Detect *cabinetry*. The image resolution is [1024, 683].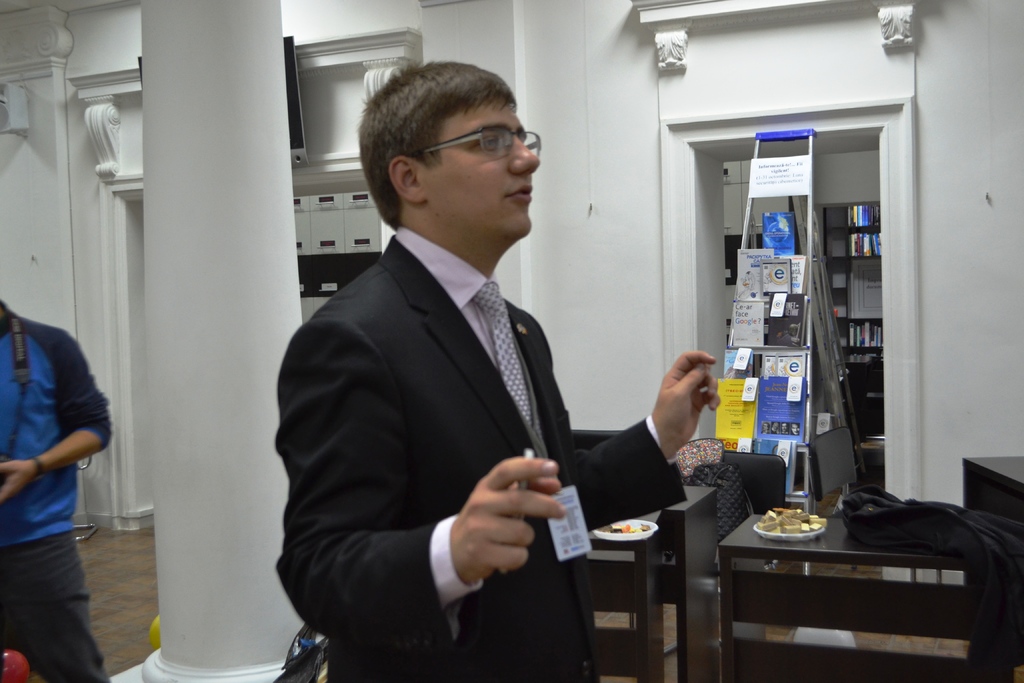
[849,256,885,322].
